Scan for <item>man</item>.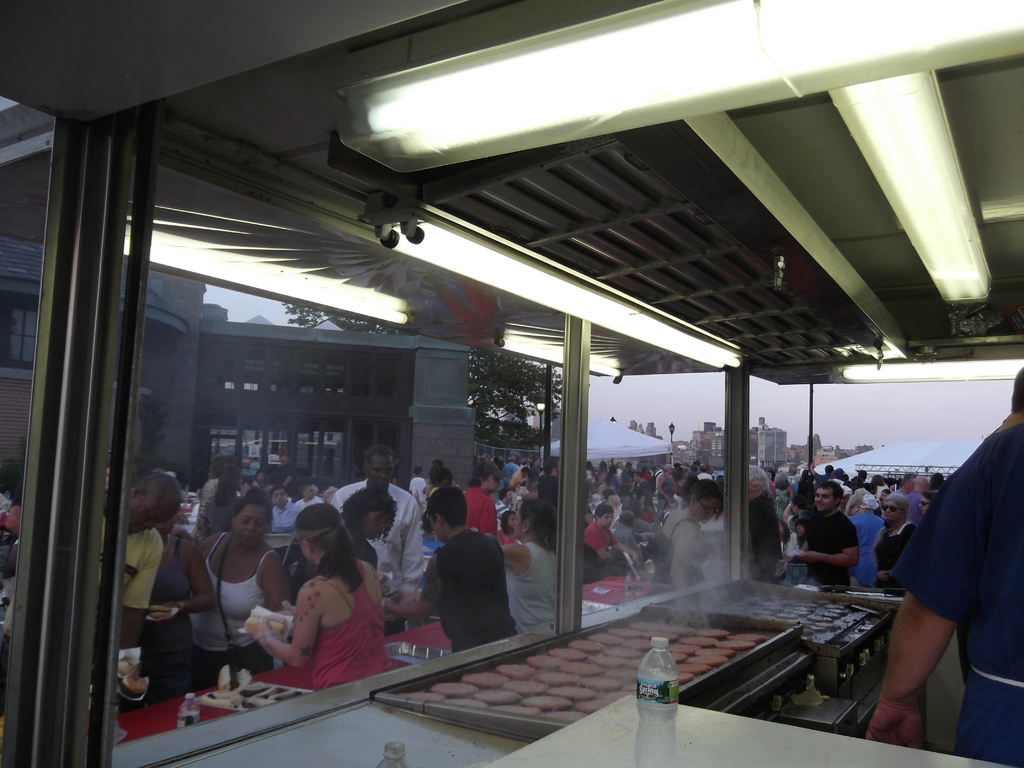
Scan result: x1=650, y1=462, x2=664, y2=481.
